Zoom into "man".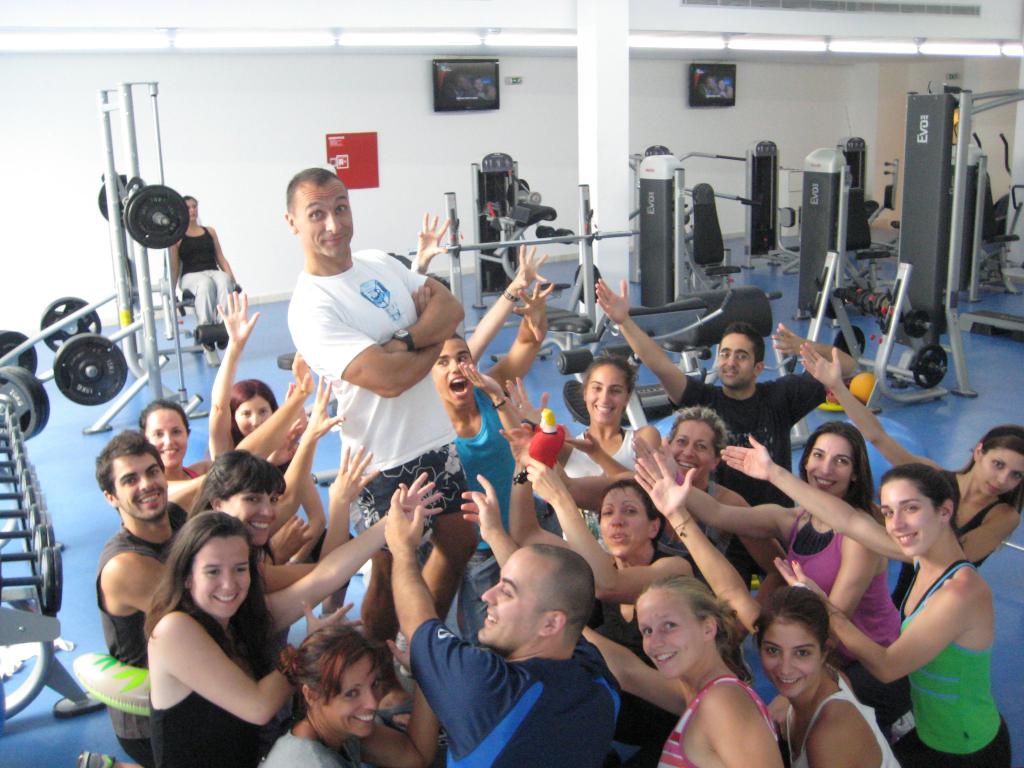
Zoom target: x1=592 y1=273 x2=854 y2=505.
